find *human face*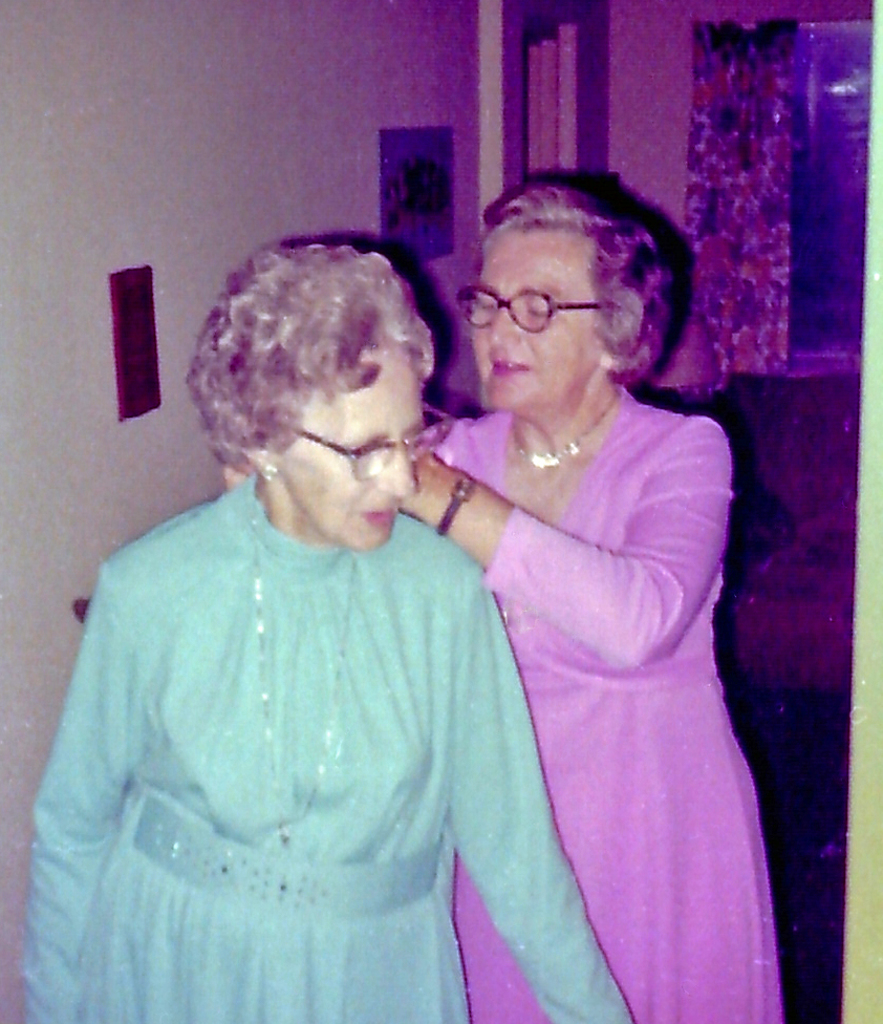
rect(471, 234, 607, 406)
